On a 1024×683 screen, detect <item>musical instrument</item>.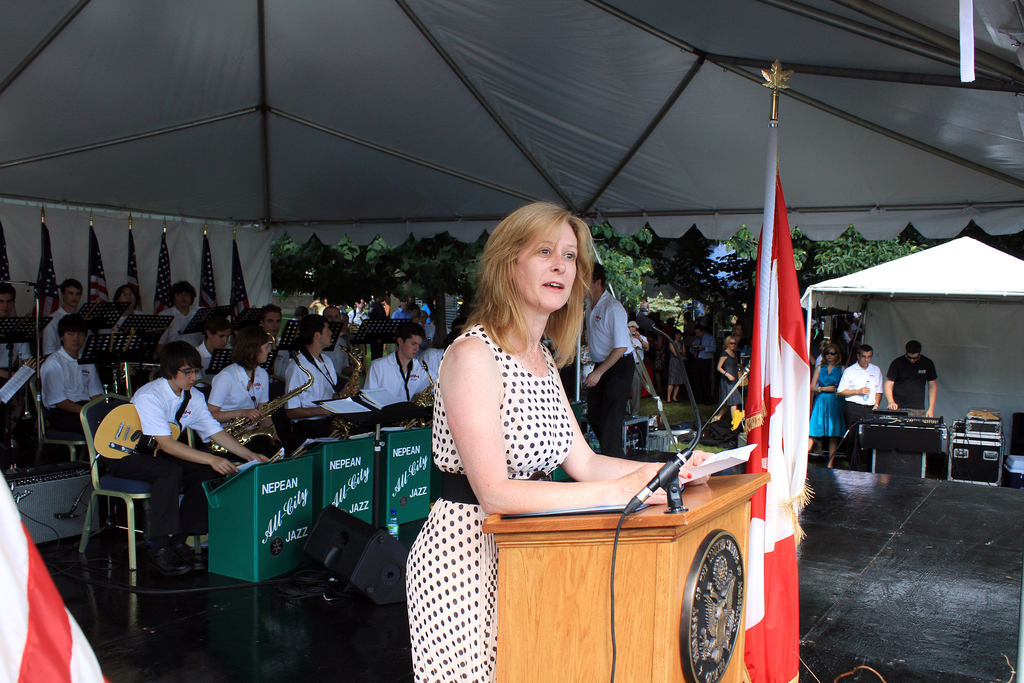
88/406/228/475.
